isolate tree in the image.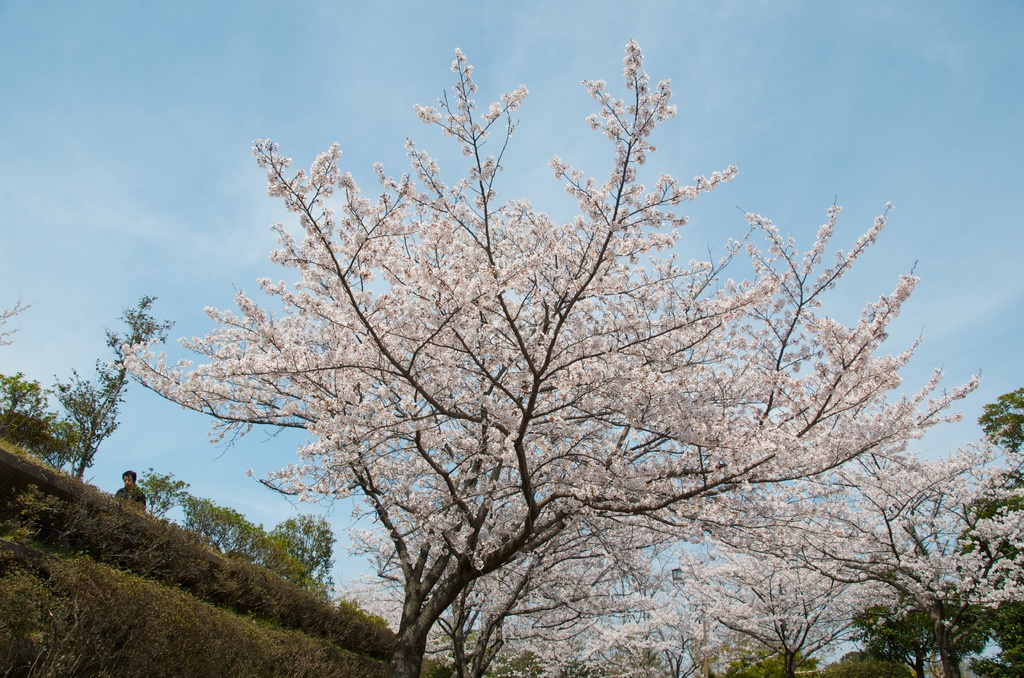
Isolated region: bbox=[259, 510, 340, 591].
